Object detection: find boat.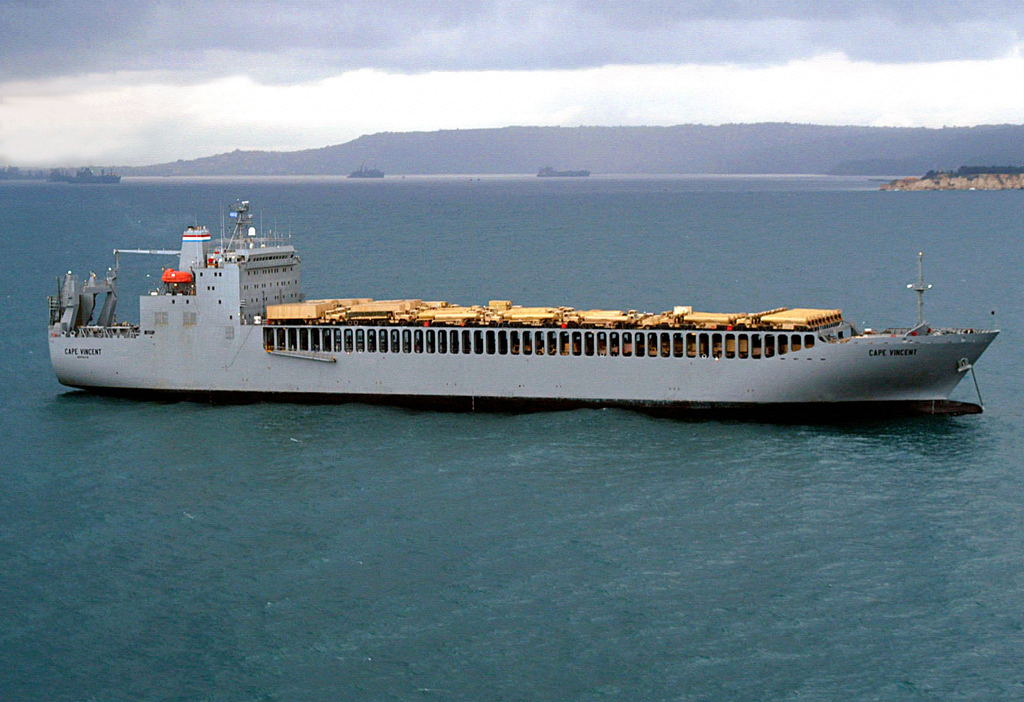
33 193 993 399.
